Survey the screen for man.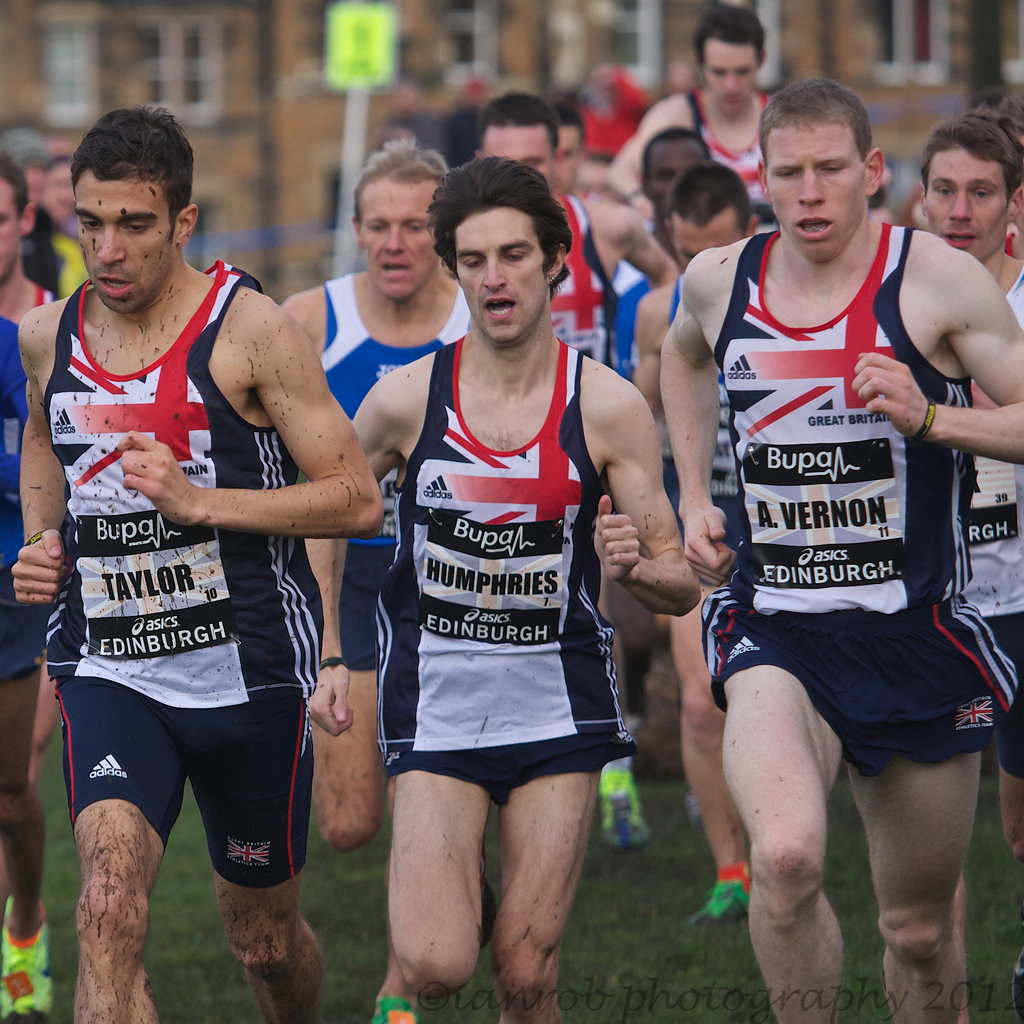
Survey found: (309, 152, 701, 1023).
